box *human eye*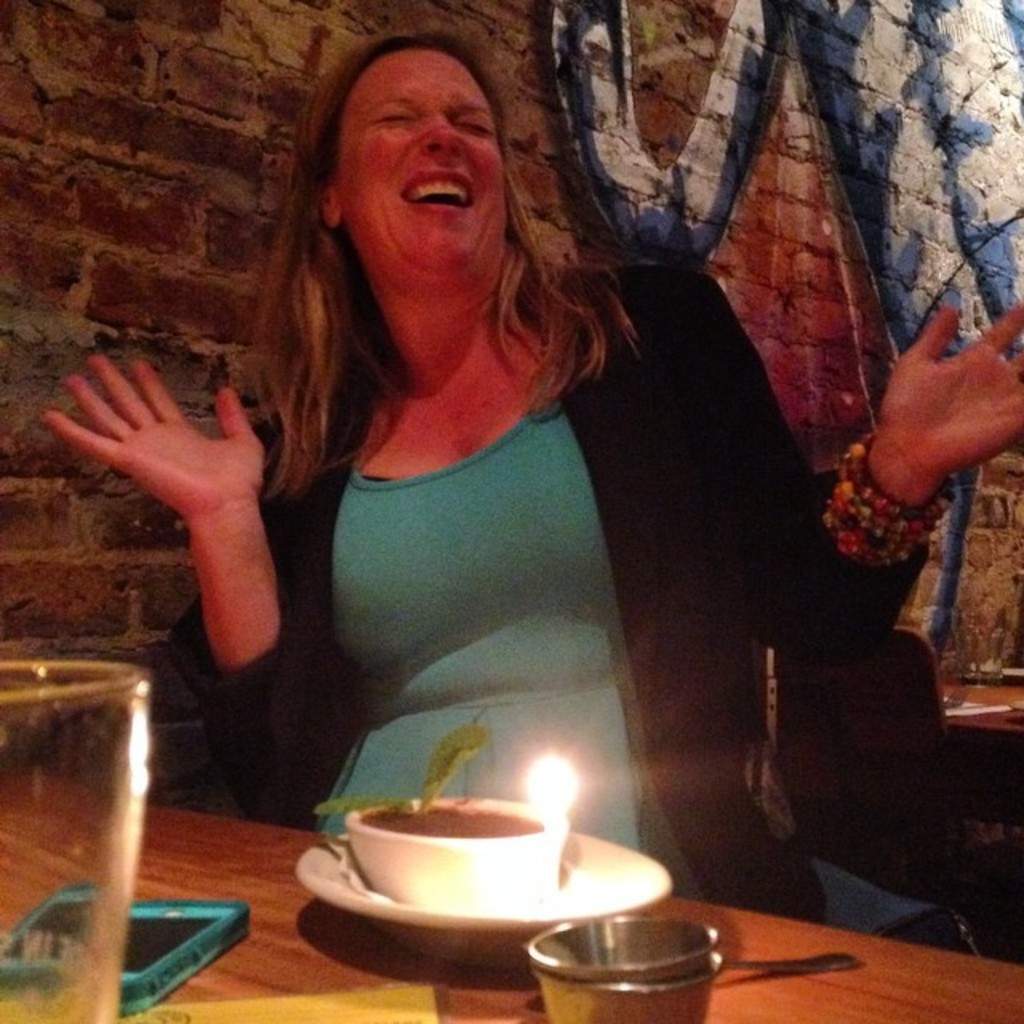
x1=459, y1=112, x2=499, y2=136
